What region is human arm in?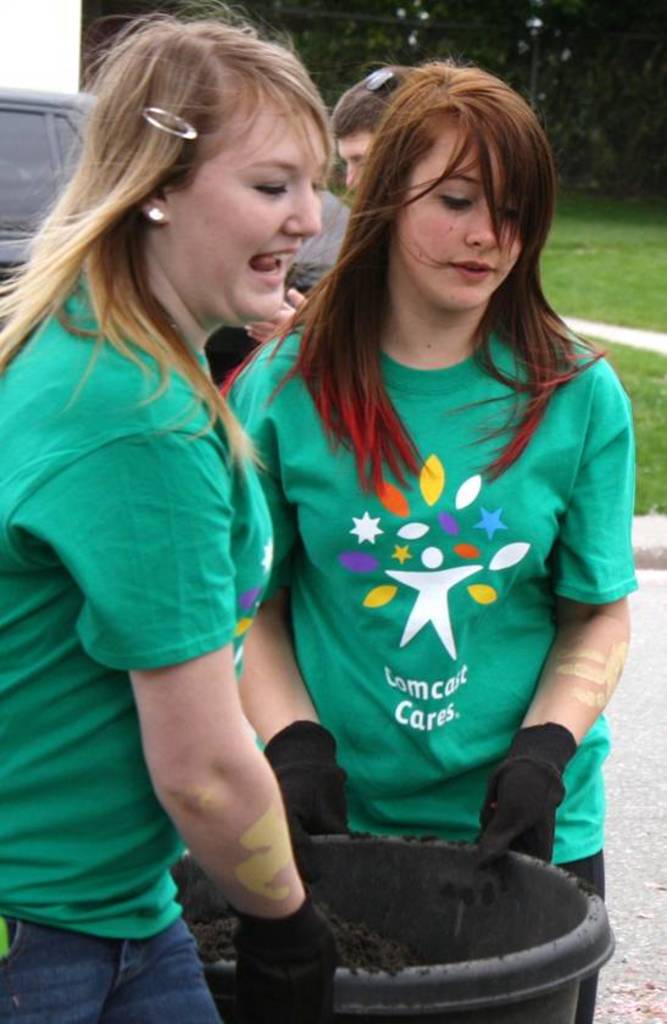
(x1=229, y1=410, x2=357, y2=870).
